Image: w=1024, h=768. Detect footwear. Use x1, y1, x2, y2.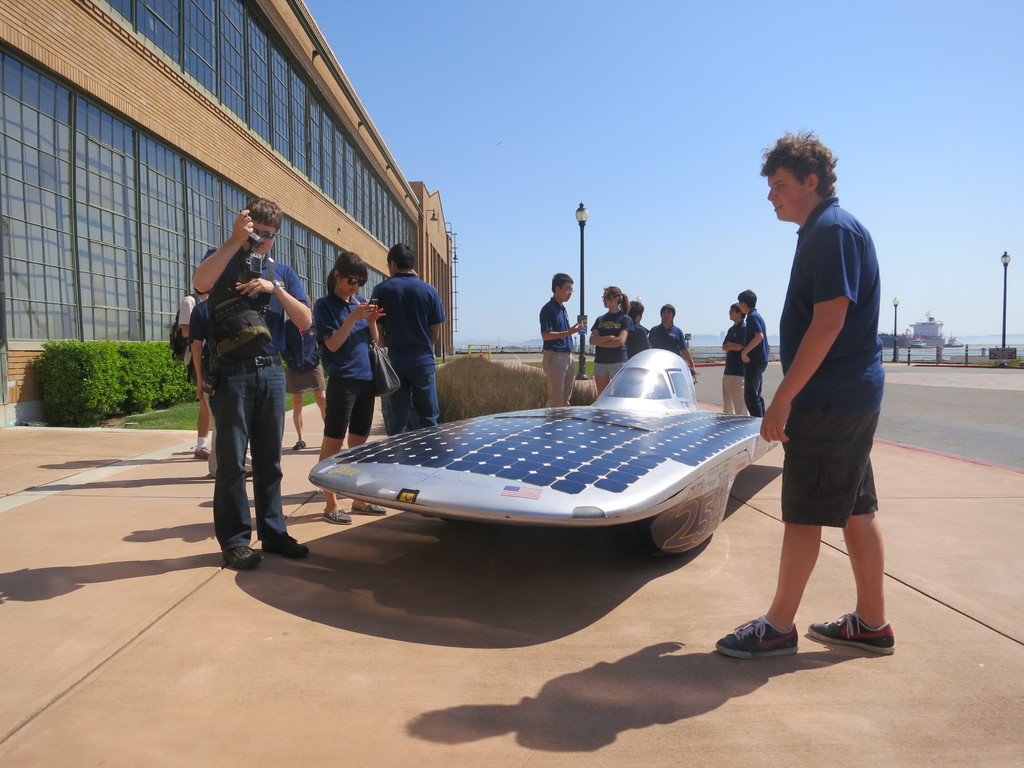
329, 505, 354, 525.
